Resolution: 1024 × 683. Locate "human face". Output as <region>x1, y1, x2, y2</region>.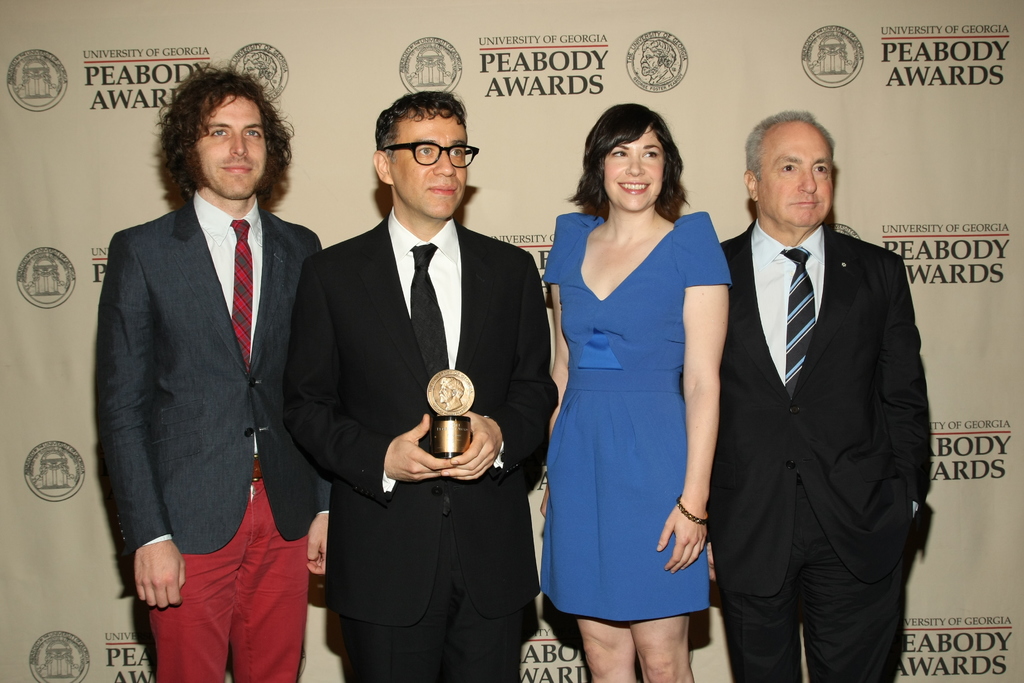
<region>196, 95, 268, 200</region>.
